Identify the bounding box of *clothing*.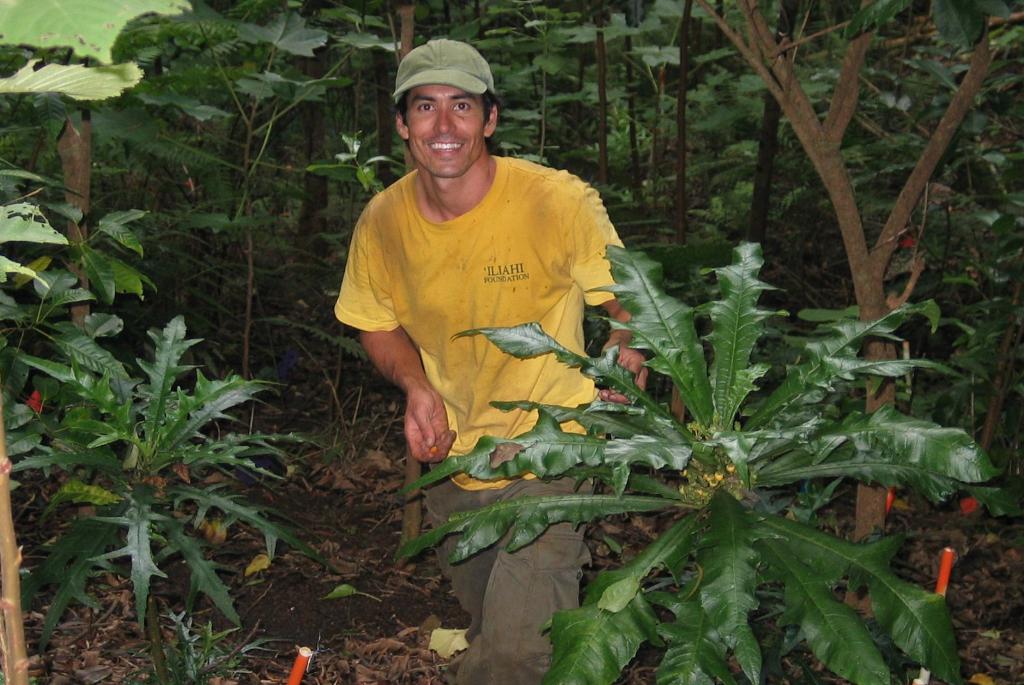
detection(329, 158, 653, 684).
